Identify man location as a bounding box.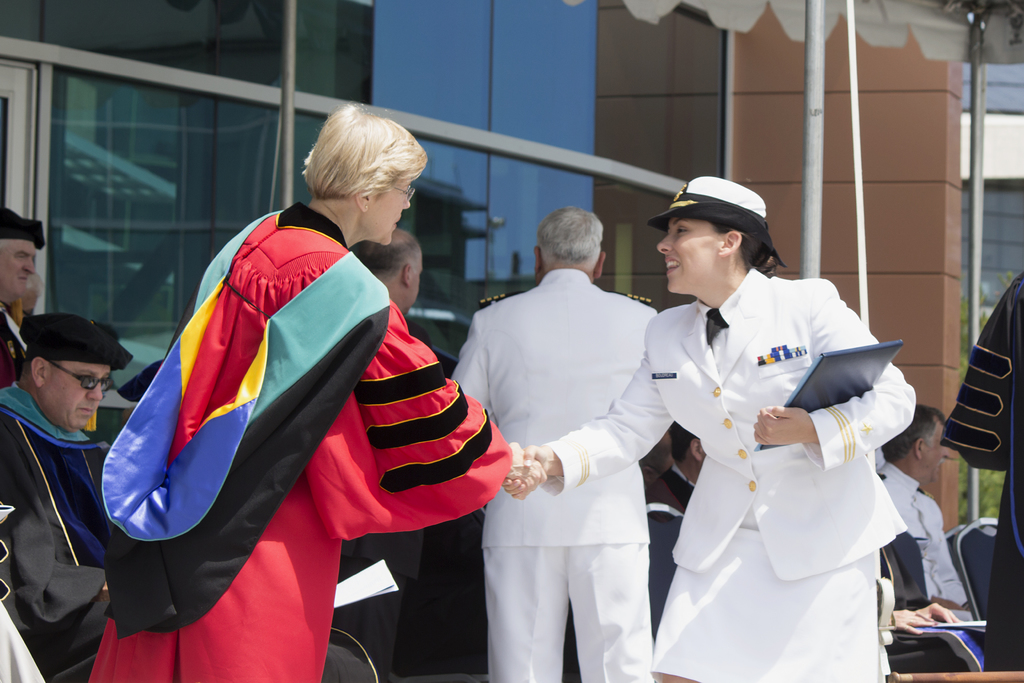
[left=448, top=208, right=660, bottom=682].
